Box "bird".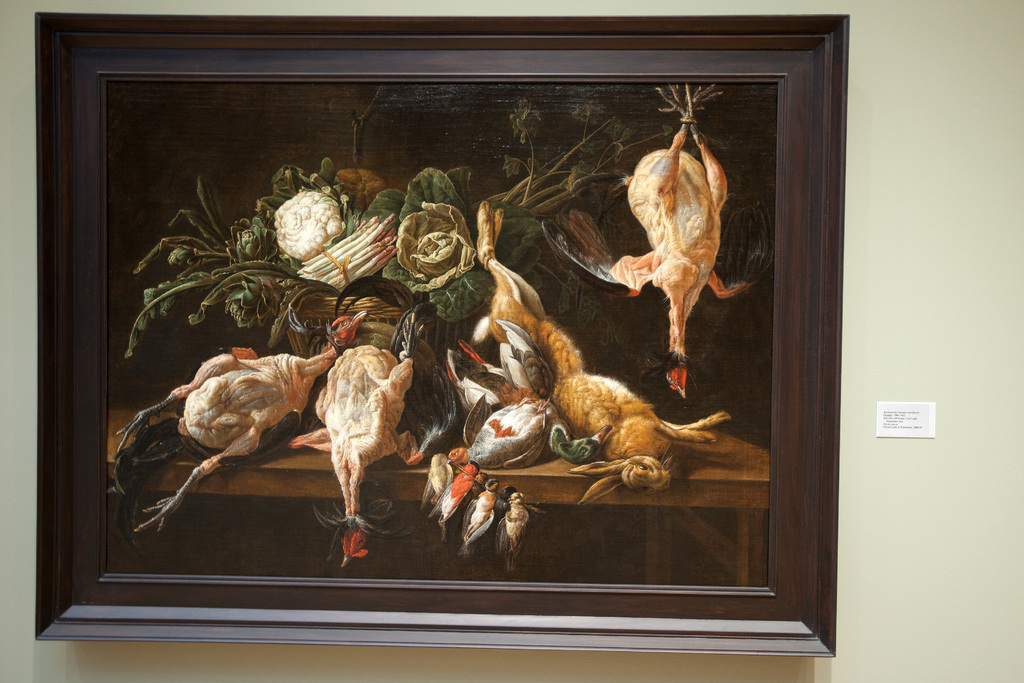
detection(397, 315, 465, 465).
